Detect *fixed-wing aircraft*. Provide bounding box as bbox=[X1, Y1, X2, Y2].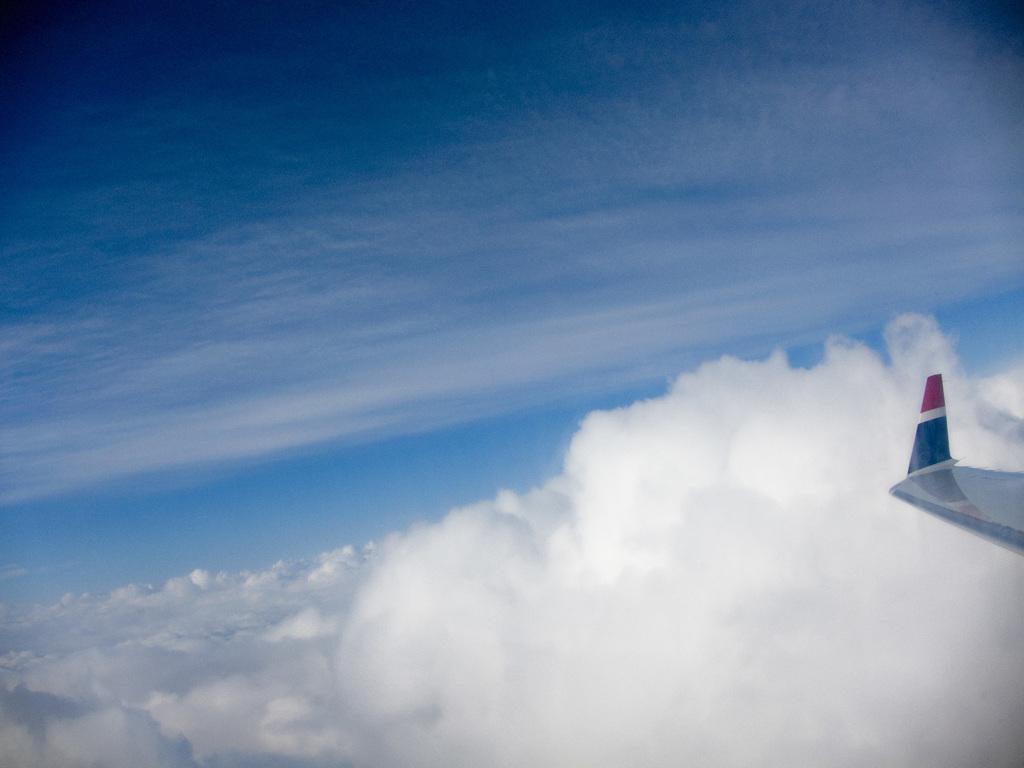
bbox=[886, 372, 1023, 554].
